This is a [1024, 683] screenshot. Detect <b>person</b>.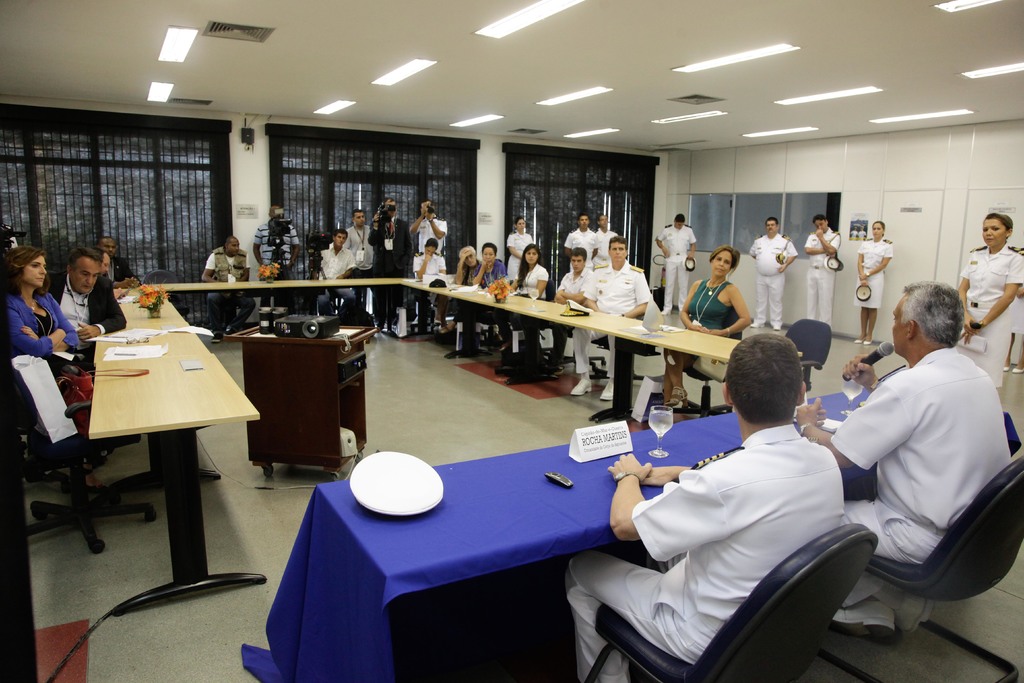
[851, 218, 893, 346].
